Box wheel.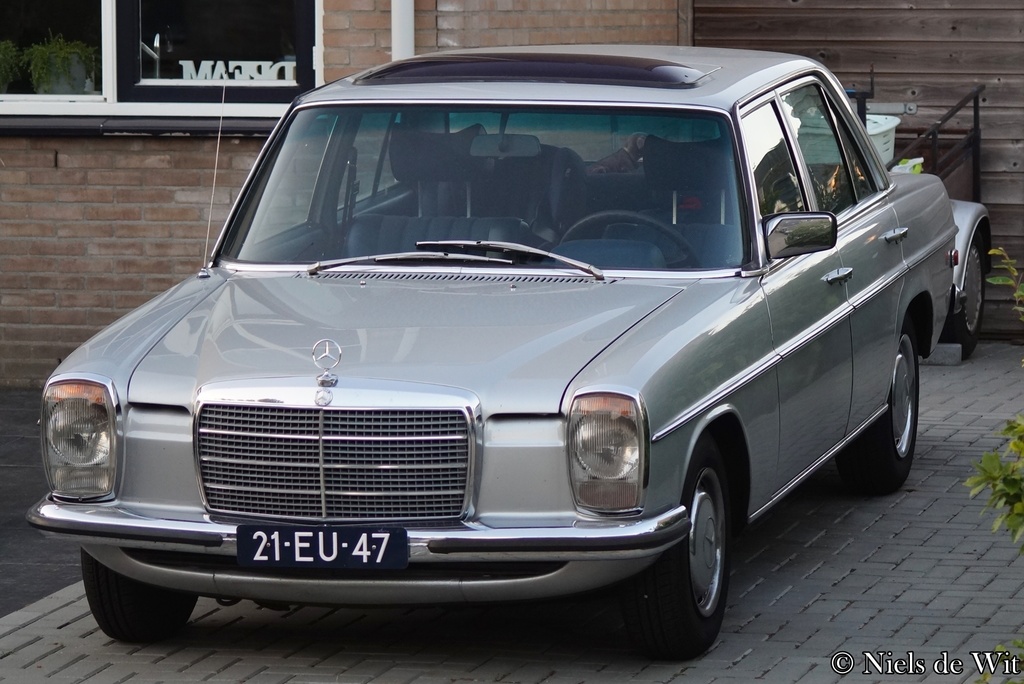
select_region(943, 227, 985, 364).
